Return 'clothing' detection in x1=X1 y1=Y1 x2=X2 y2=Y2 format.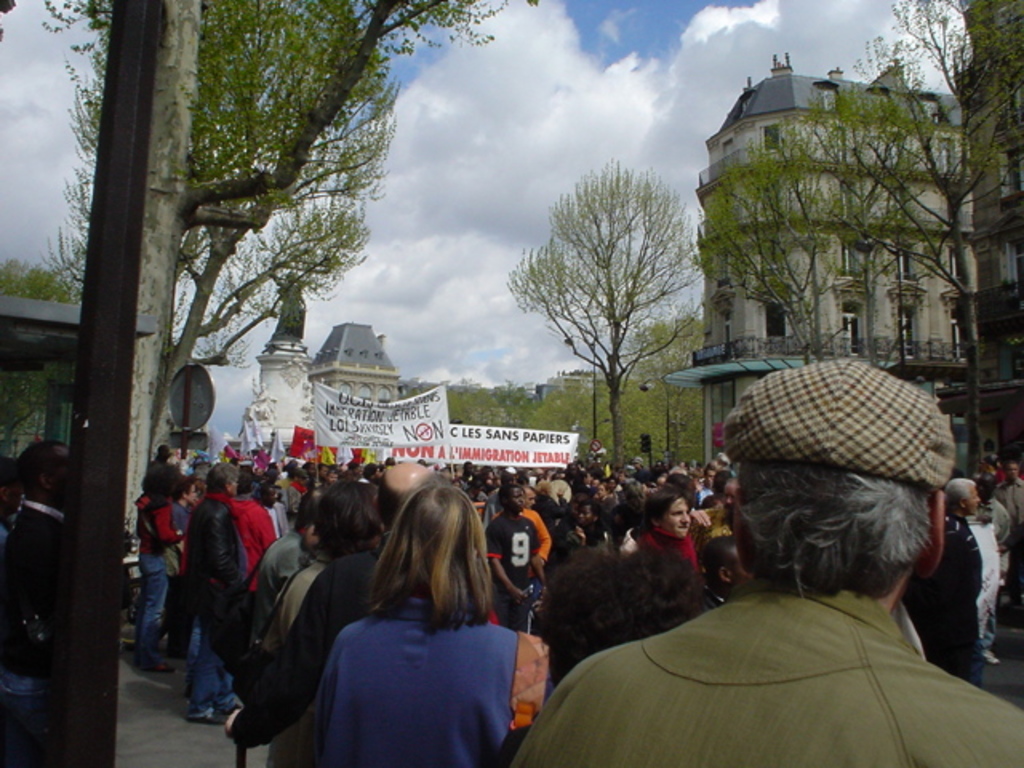
x1=280 y1=552 x2=530 y2=757.
